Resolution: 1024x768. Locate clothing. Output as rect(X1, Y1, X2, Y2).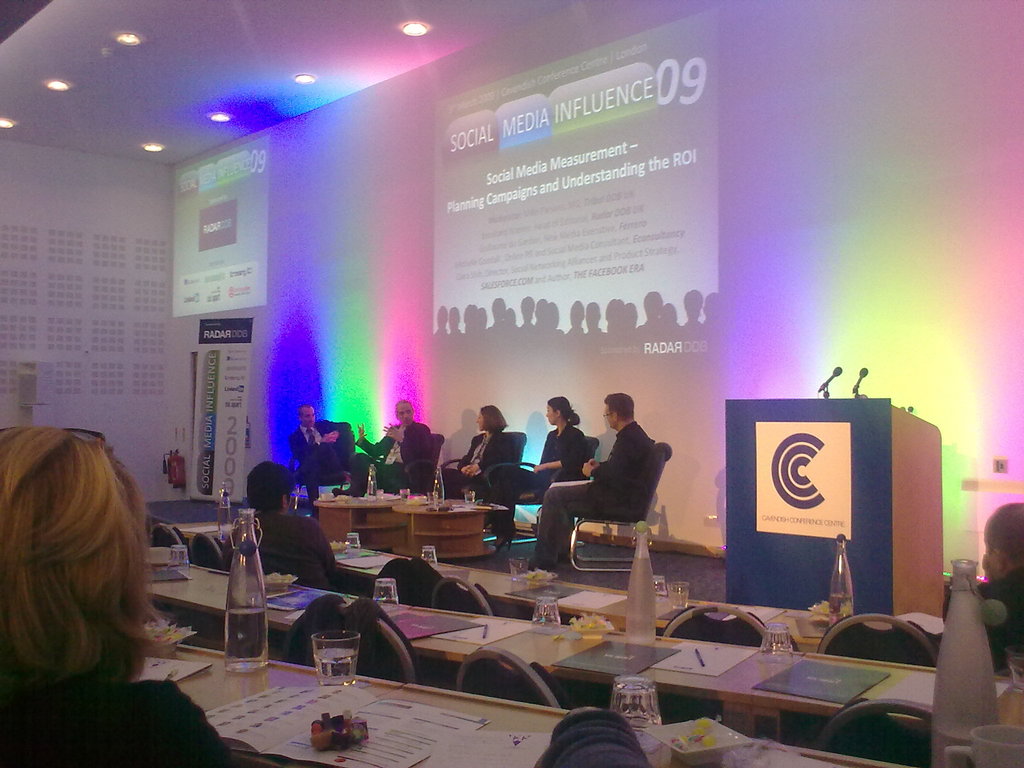
rect(0, 675, 229, 767).
